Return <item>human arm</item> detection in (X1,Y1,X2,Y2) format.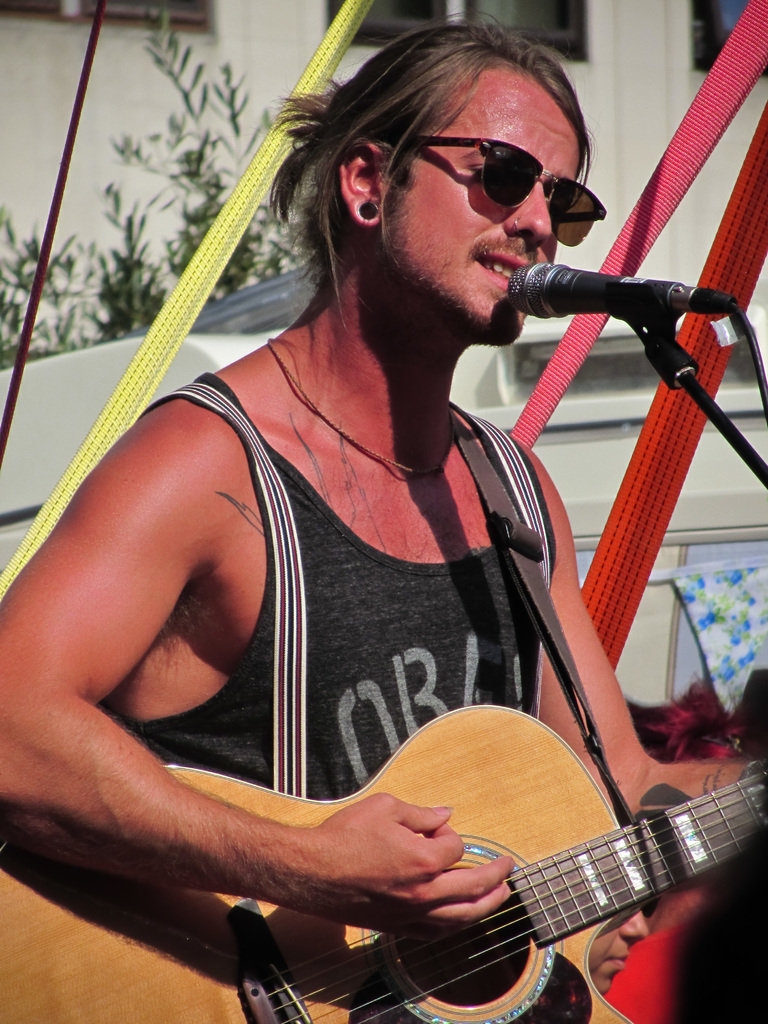
(534,505,767,813).
